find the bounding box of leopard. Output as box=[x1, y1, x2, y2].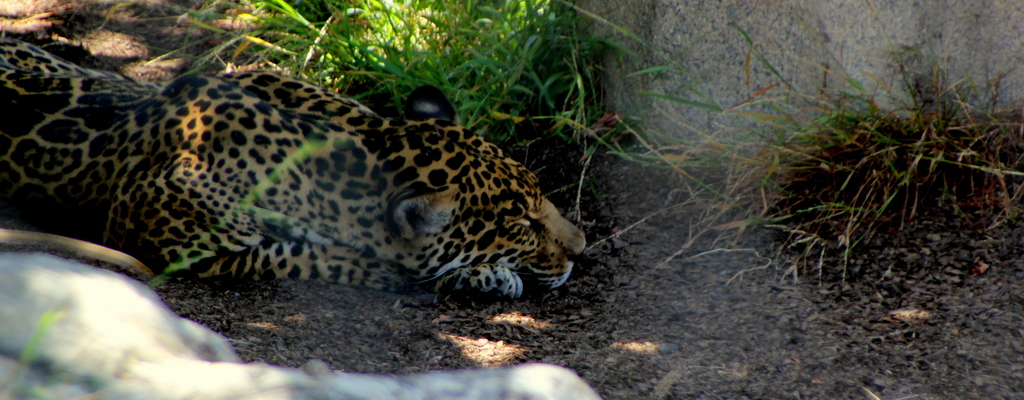
box=[0, 38, 590, 297].
